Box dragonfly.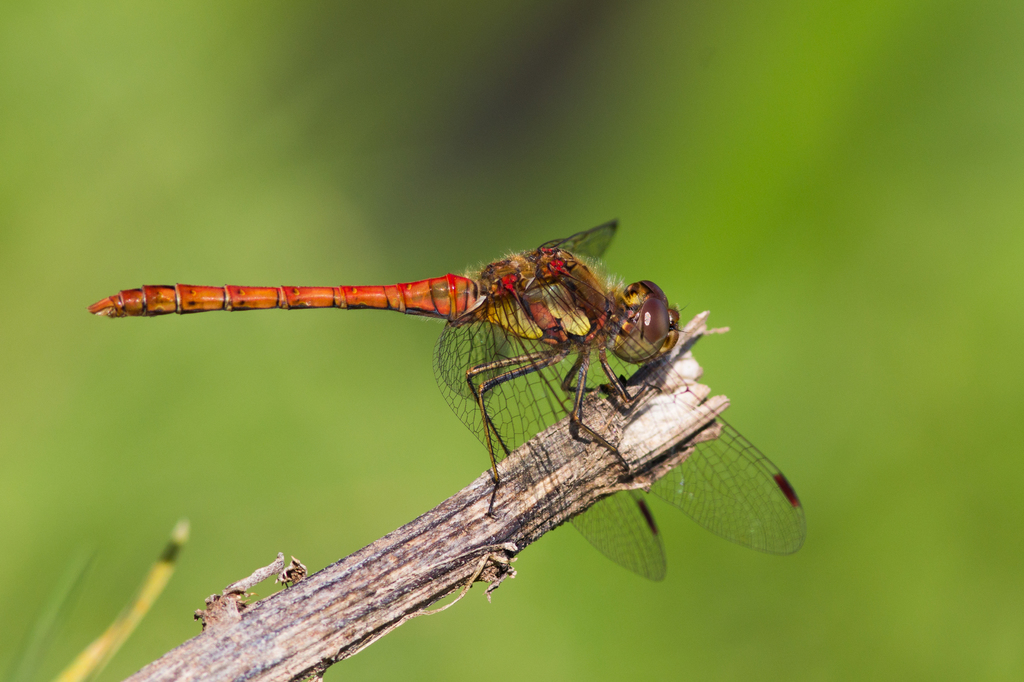
<bbox>91, 215, 808, 590</bbox>.
